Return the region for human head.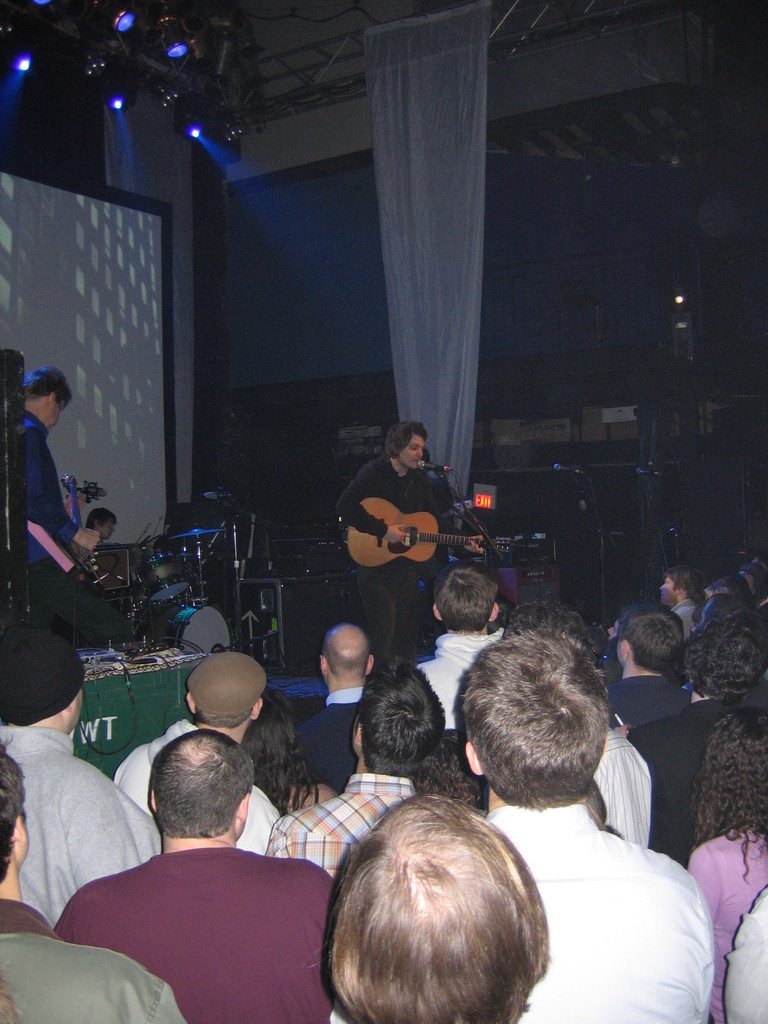
<bbox>615, 603, 685, 676</bbox>.
